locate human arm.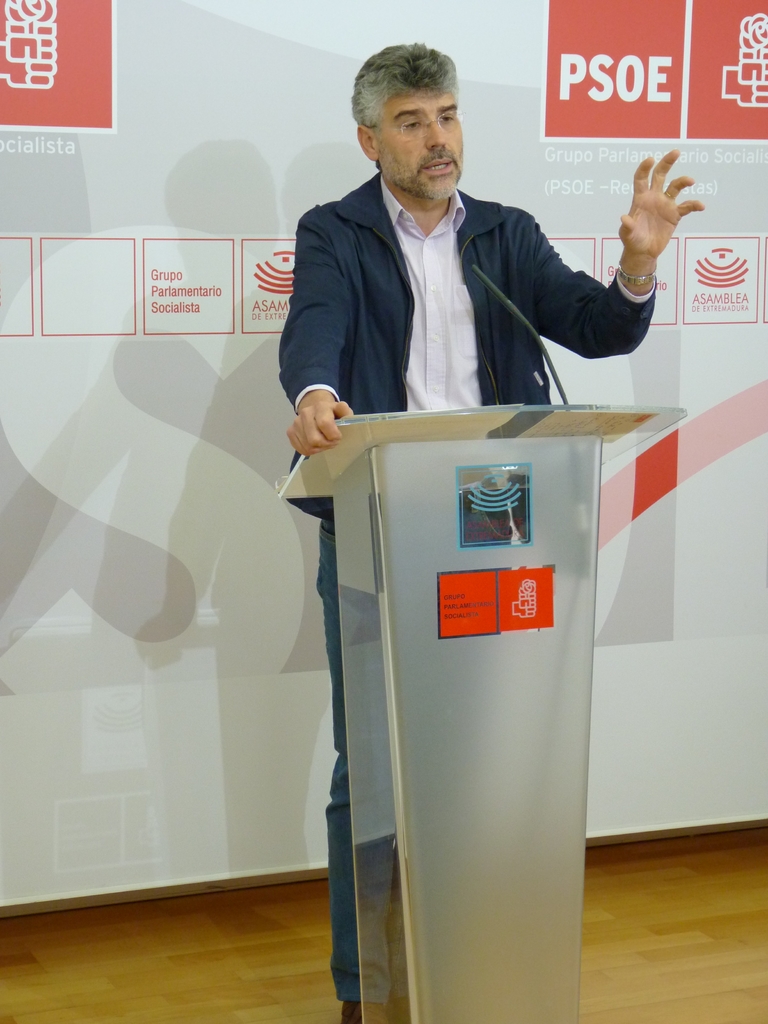
Bounding box: bbox=[559, 166, 703, 358].
